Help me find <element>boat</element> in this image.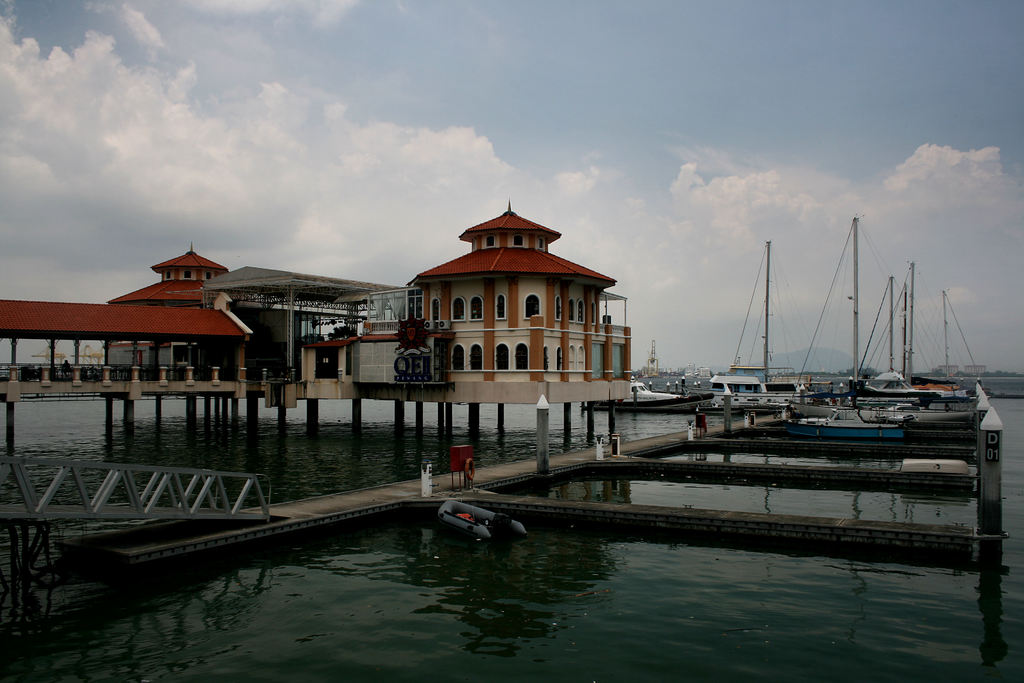
Found it: (x1=637, y1=345, x2=687, y2=394).
